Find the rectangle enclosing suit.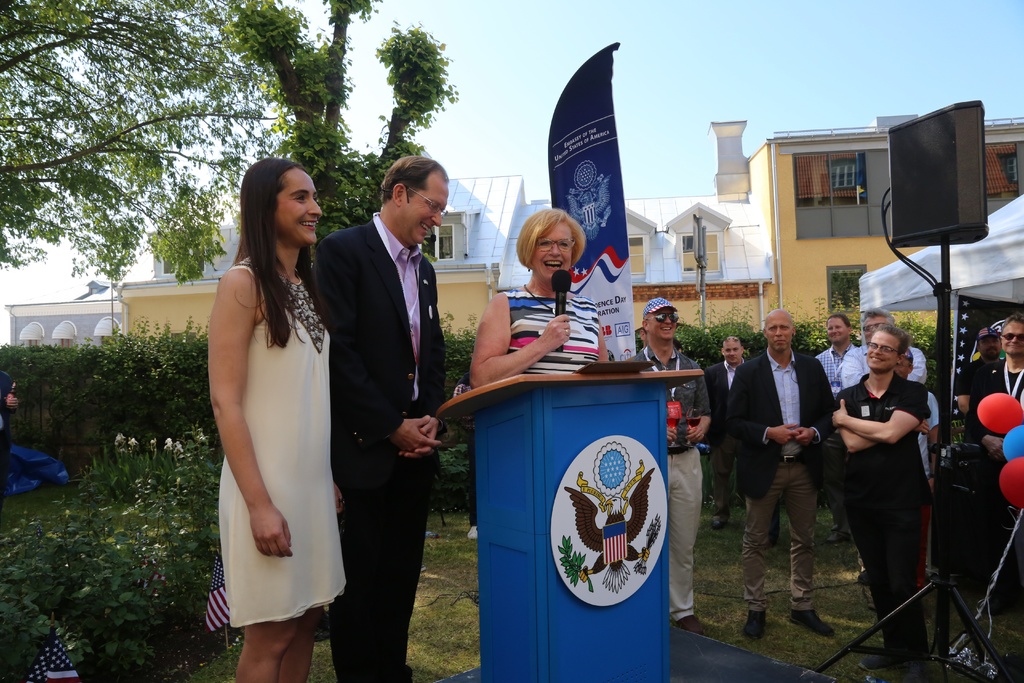
<bbox>726, 359, 848, 615</bbox>.
